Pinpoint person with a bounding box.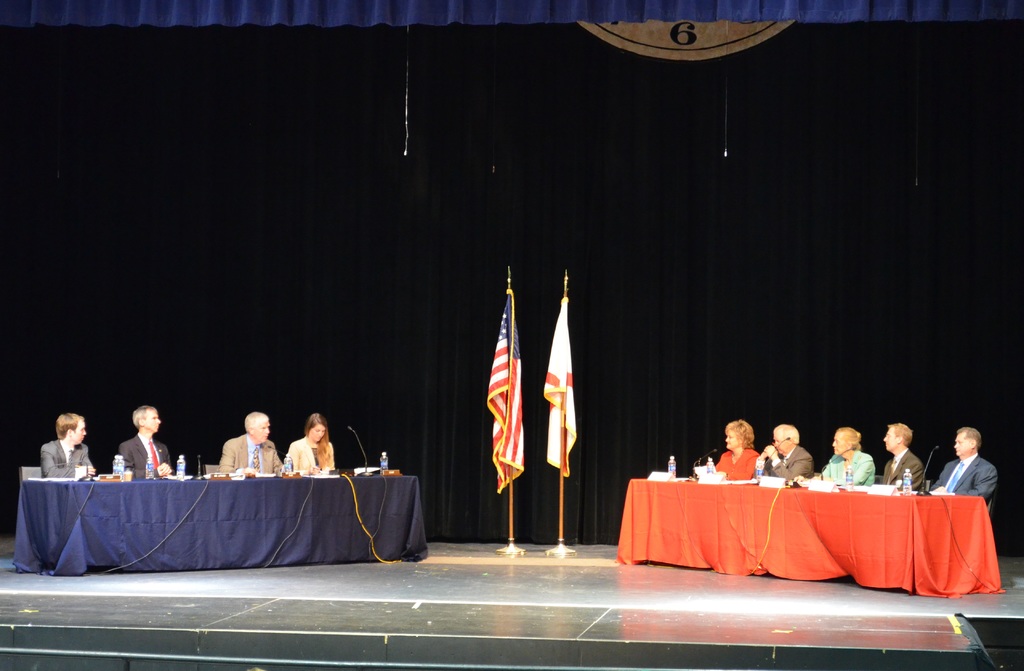
bbox(758, 422, 806, 480).
